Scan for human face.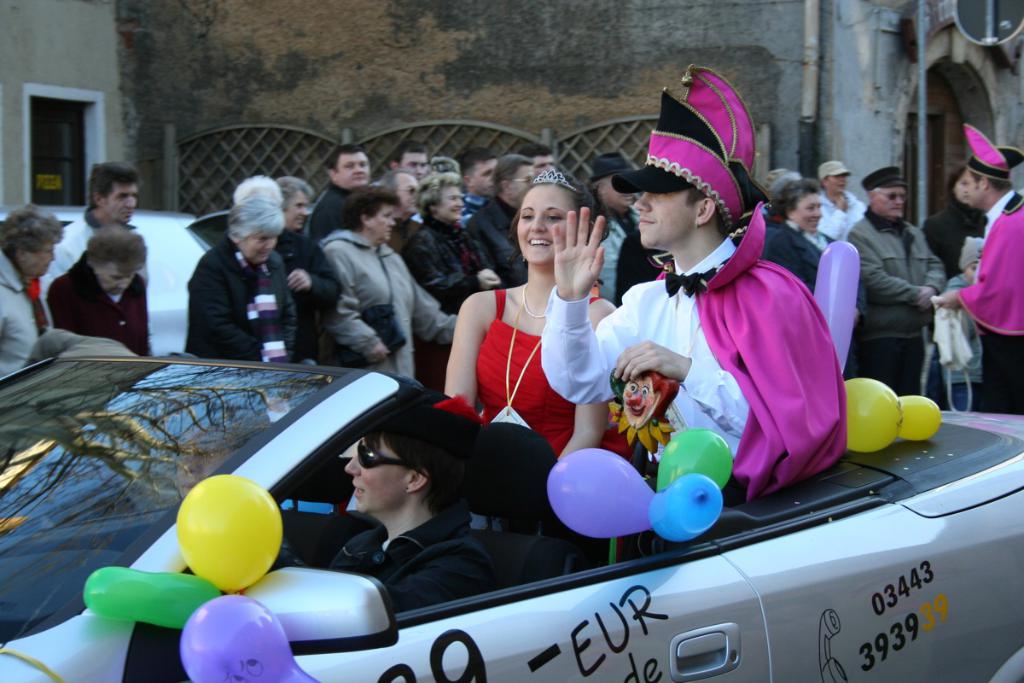
Scan result: [left=434, top=183, right=468, bottom=224].
